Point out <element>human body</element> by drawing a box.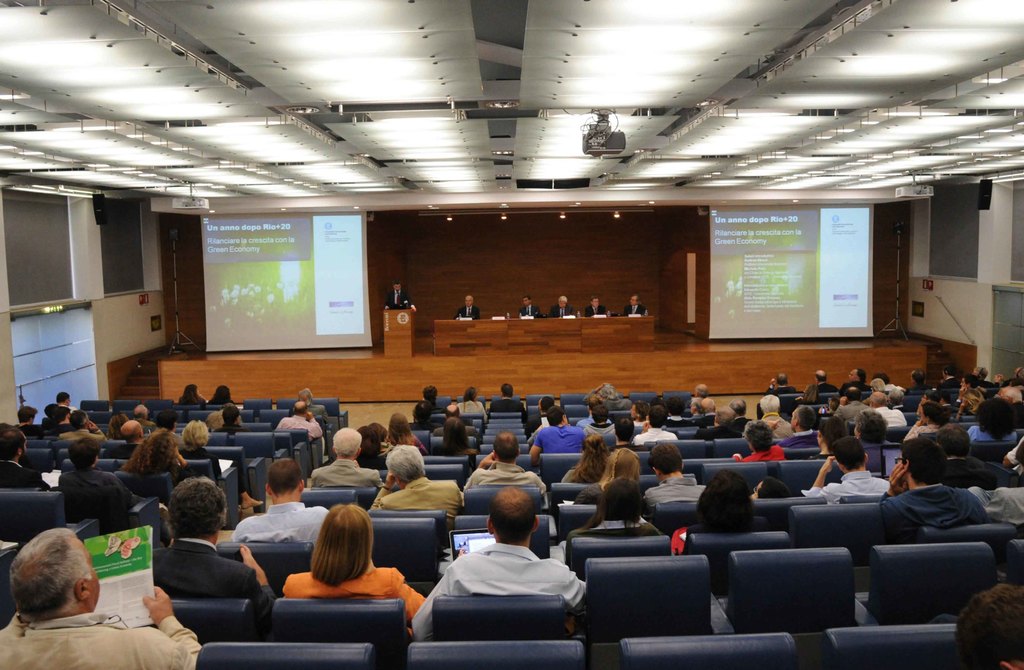
56/419/104/439.
